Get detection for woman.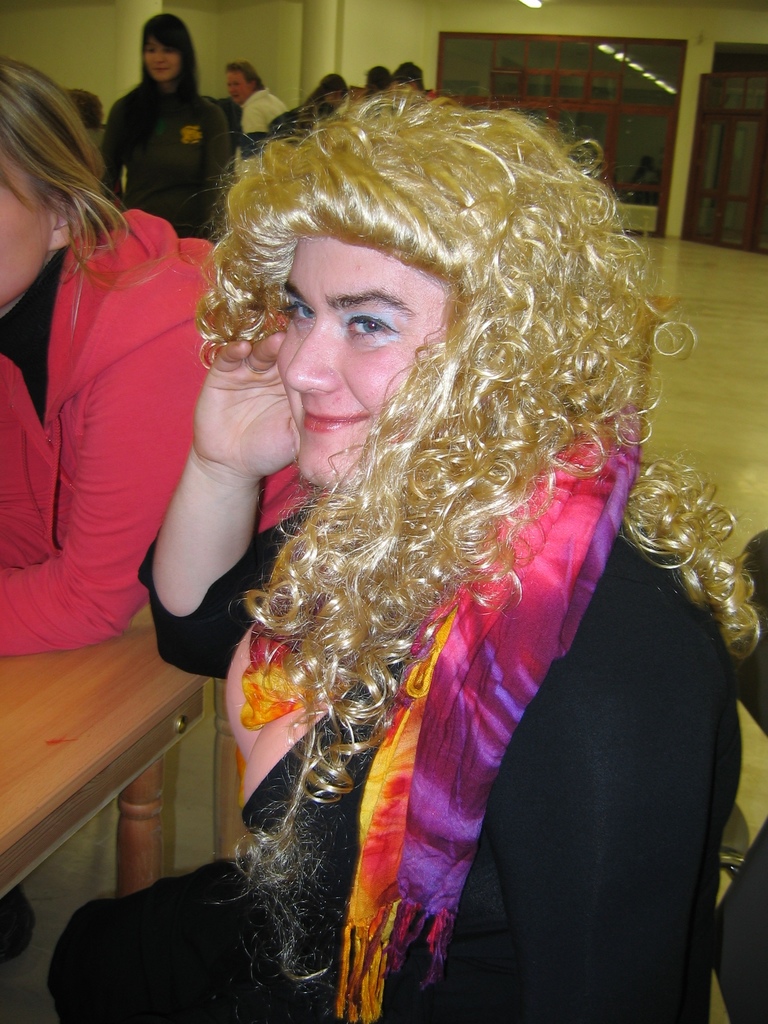
Detection: left=351, top=64, right=385, bottom=92.
